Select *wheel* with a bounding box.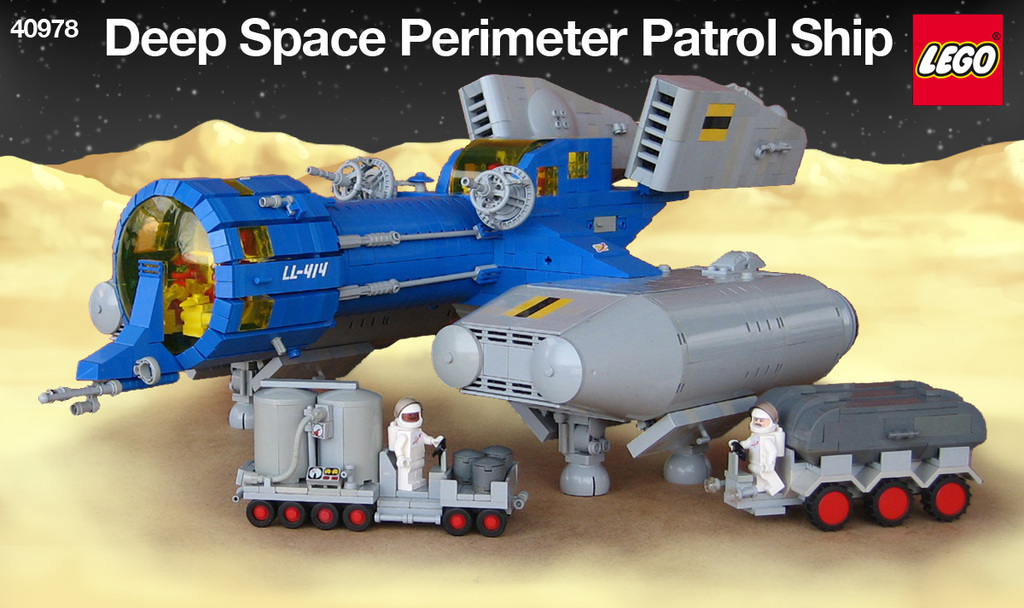
select_region(278, 500, 305, 529).
